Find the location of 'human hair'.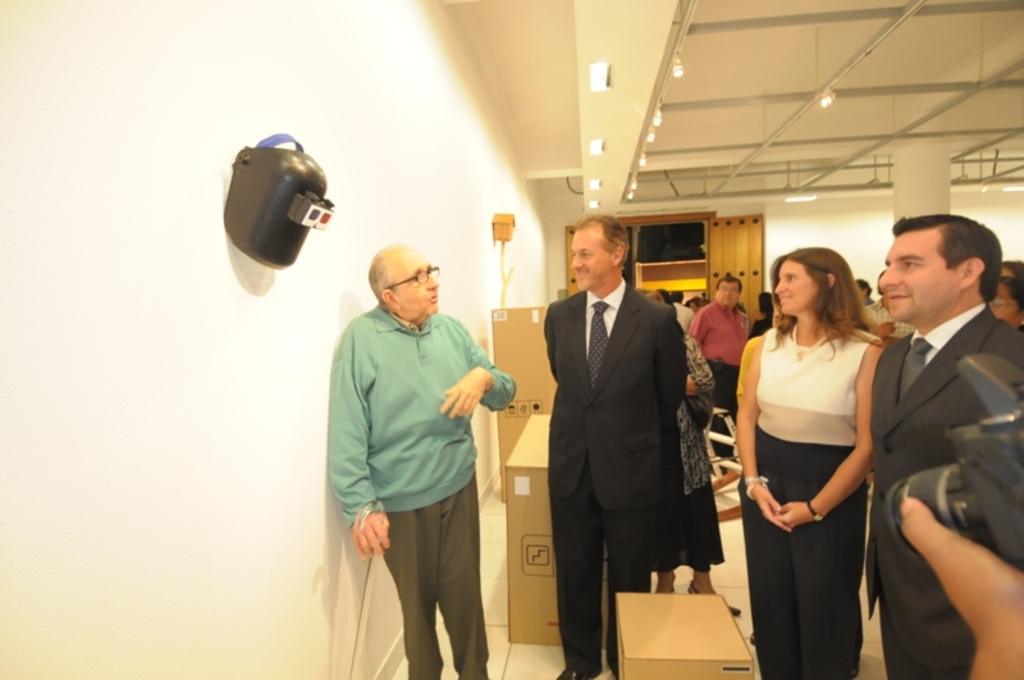
Location: 771:243:870:353.
